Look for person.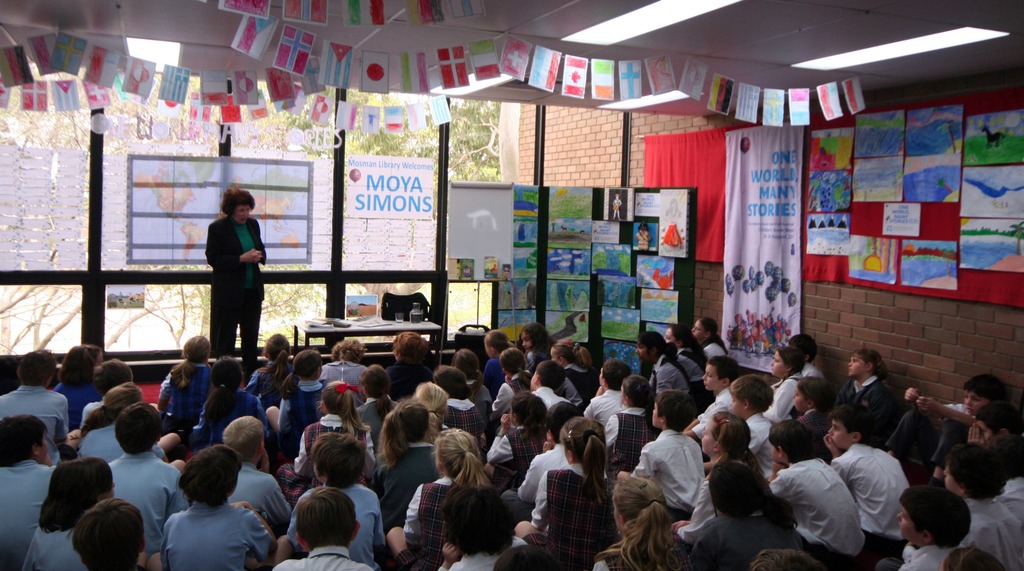
Found: Rect(155, 337, 218, 424).
